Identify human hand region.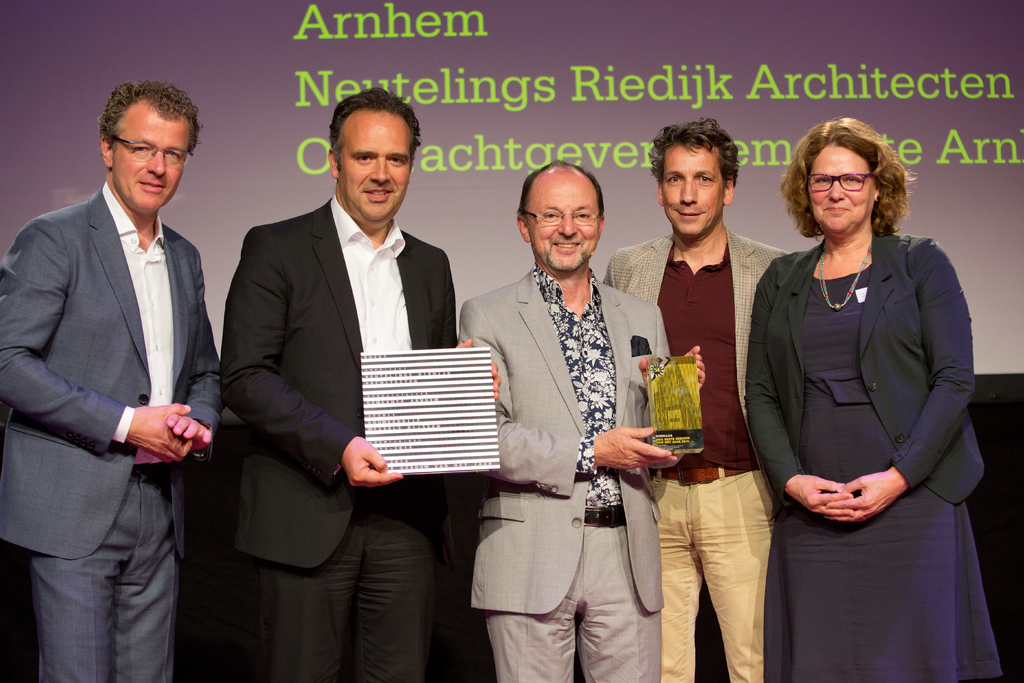
Region: l=453, t=335, r=503, b=404.
